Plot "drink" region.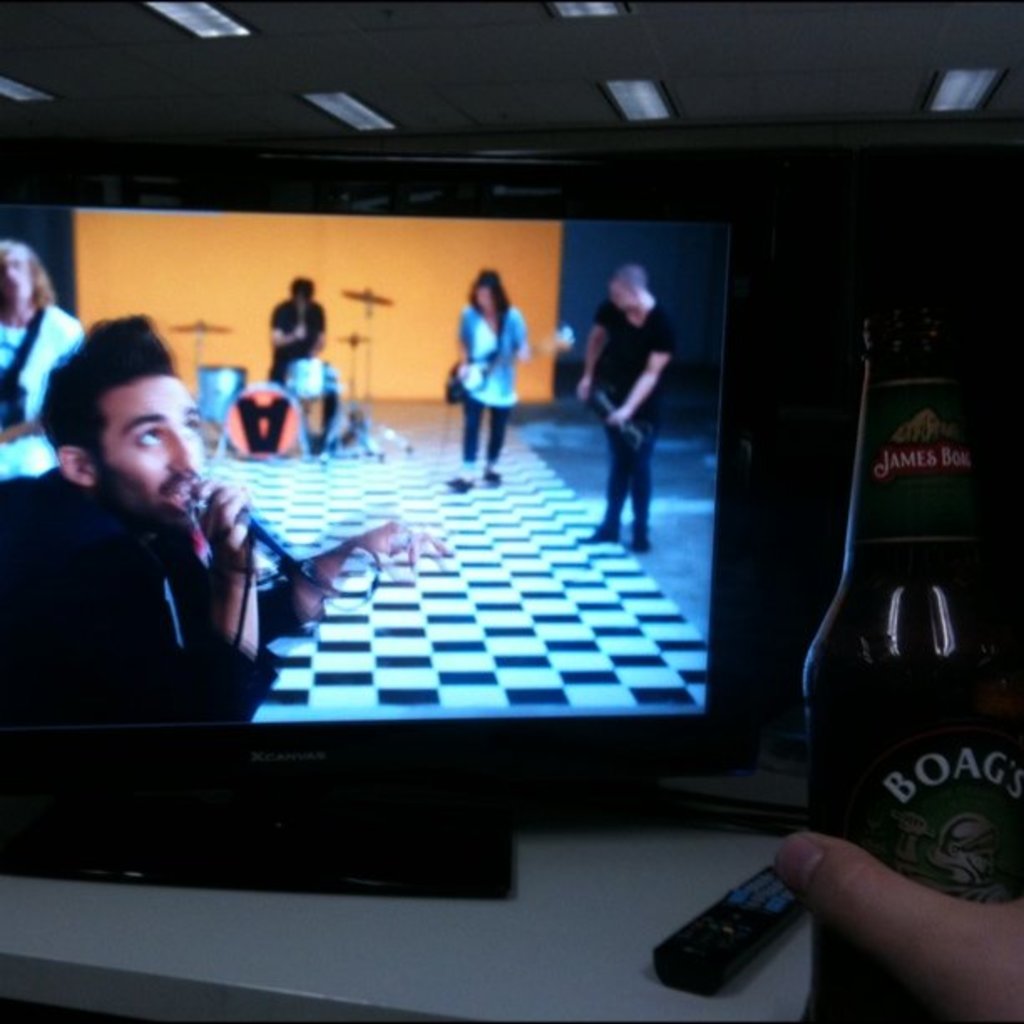
Plotted at pyautogui.locateOnScreen(795, 283, 999, 1012).
